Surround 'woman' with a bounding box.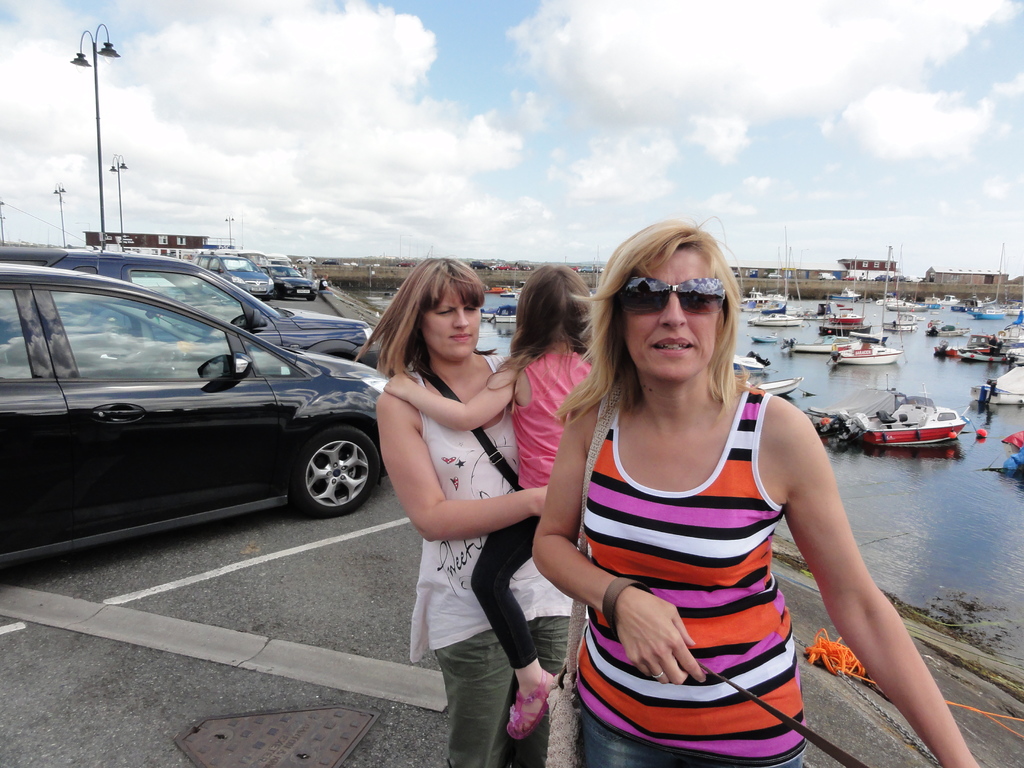
locate(351, 256, 573, 767).
